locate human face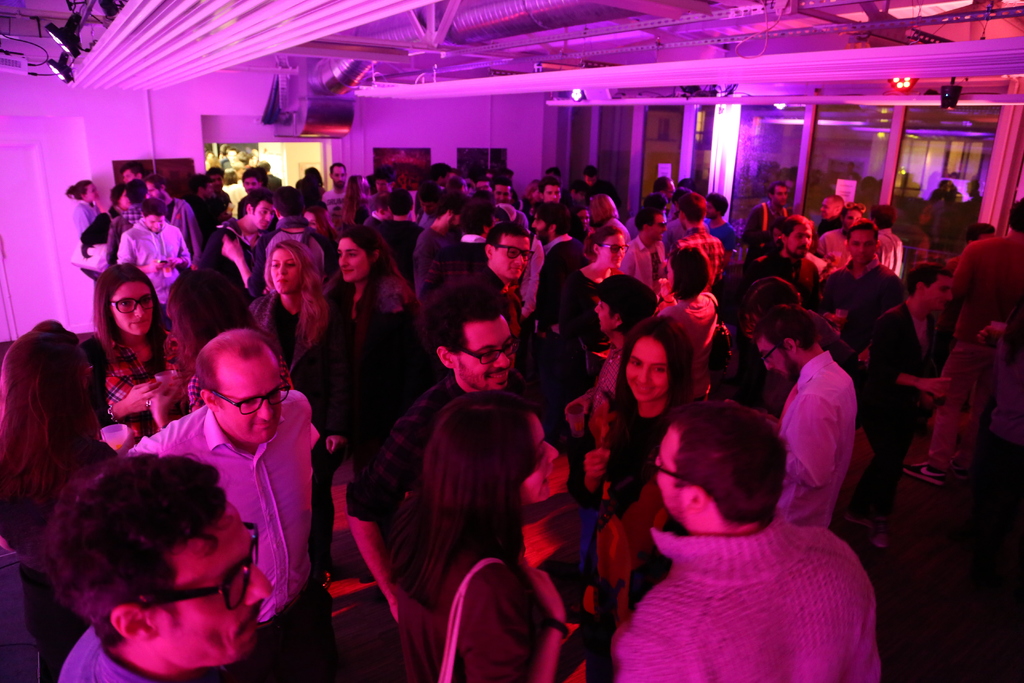
156, 505, 273, 664
